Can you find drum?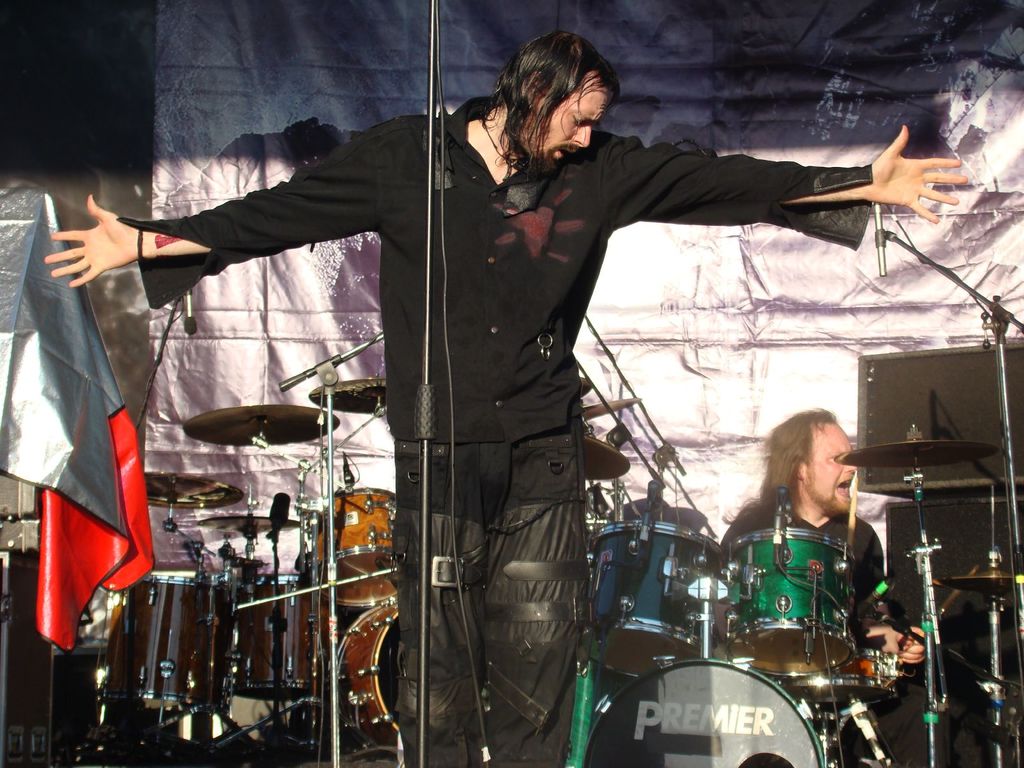
Yes, bounding box: <region>318, 487, 412, 607</region>.
